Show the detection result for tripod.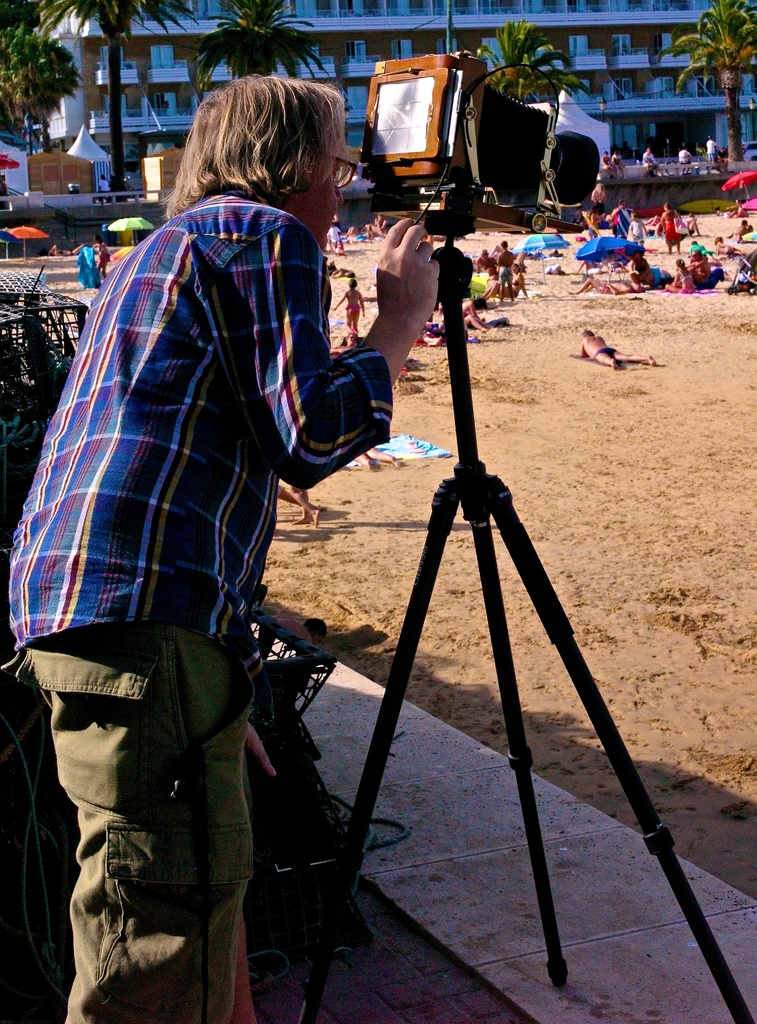
select_region(302, 173, 756, 1023).
